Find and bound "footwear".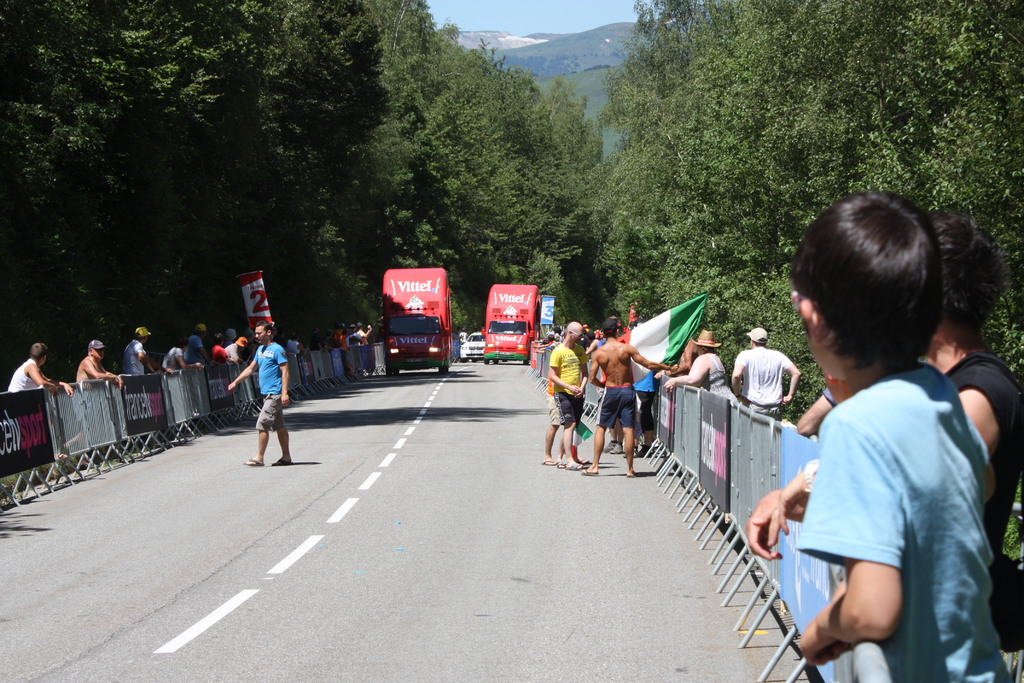
Bound: (272, 457, 293, 467).
